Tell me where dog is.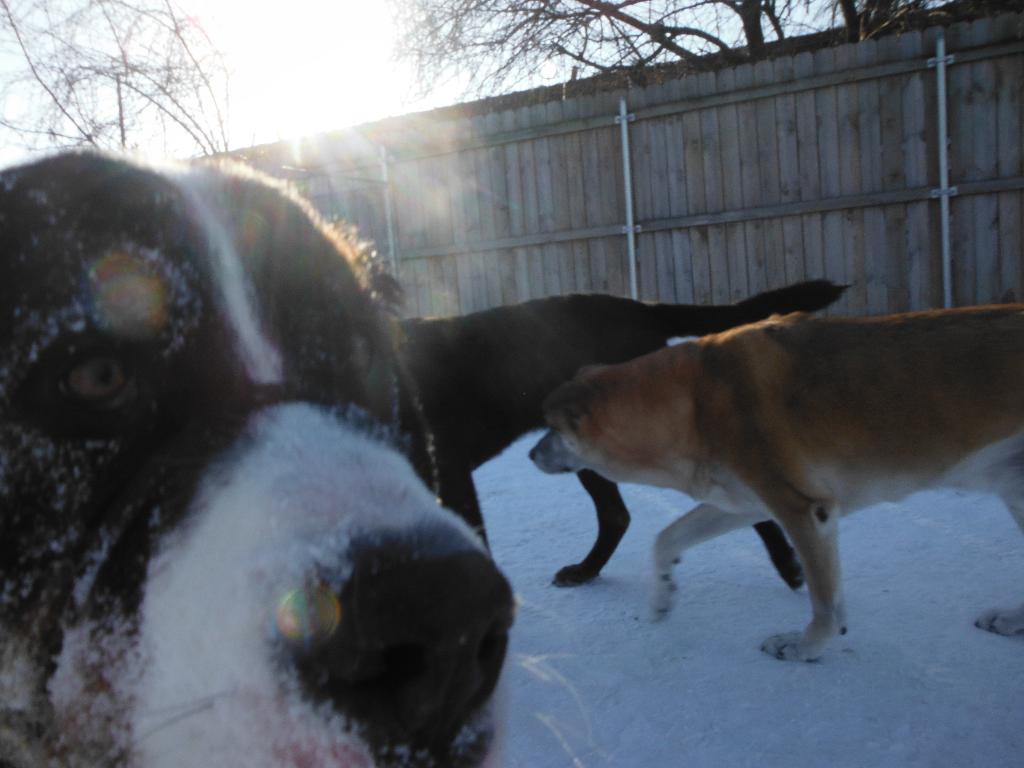
dog is at box=[0, 142, 523, 767].
